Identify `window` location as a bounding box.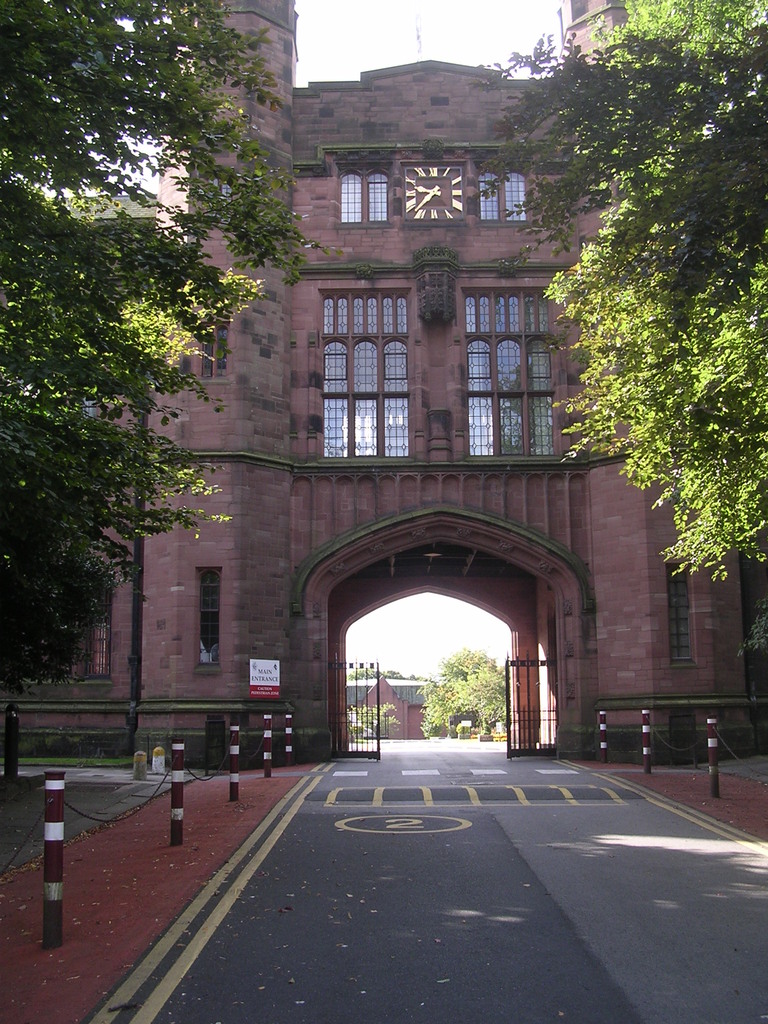
l=474, t=169, r=534, b=221.
